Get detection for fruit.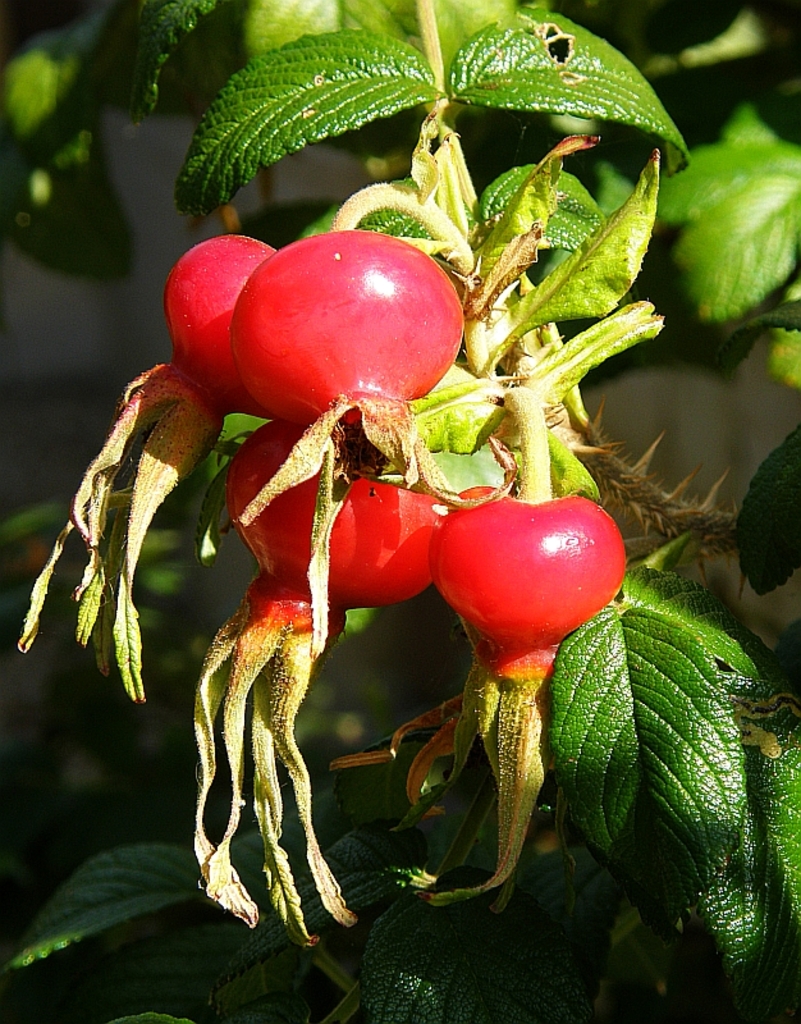
Detection: rect(225, 216, 466, 424).
